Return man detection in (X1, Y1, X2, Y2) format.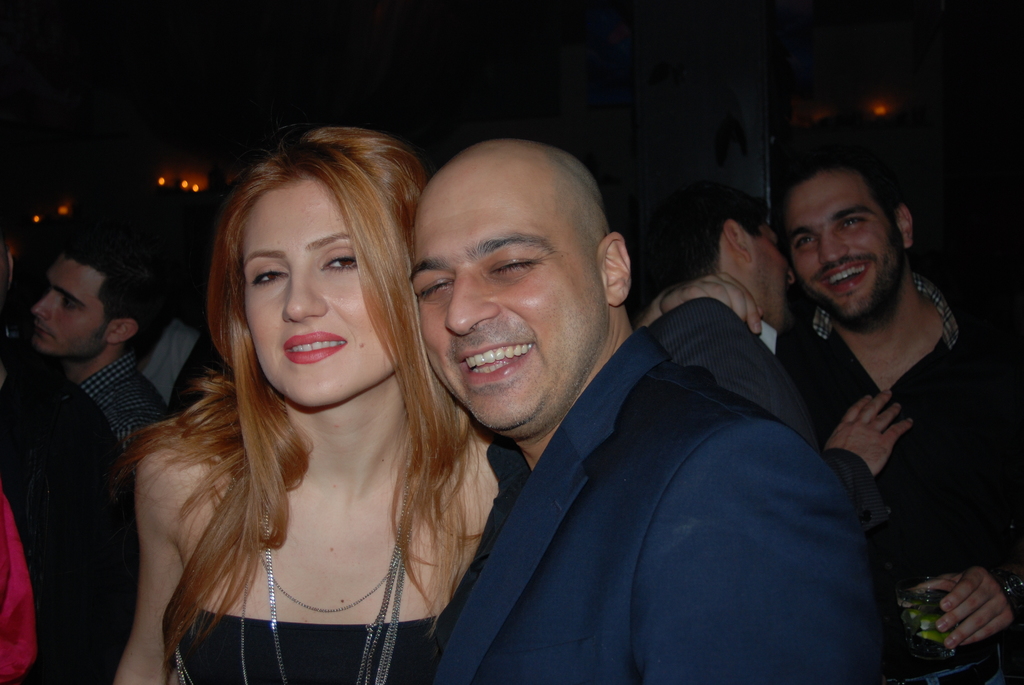
(776, 129, 1023, 684).
